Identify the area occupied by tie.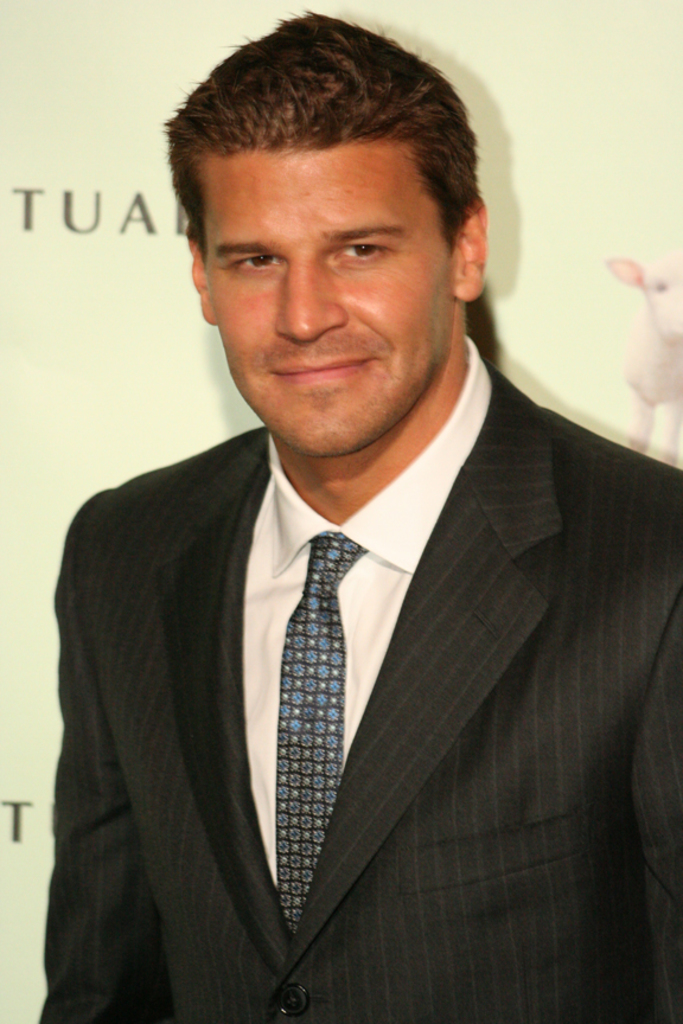
Area: locate(272, 533, 362, 932).
